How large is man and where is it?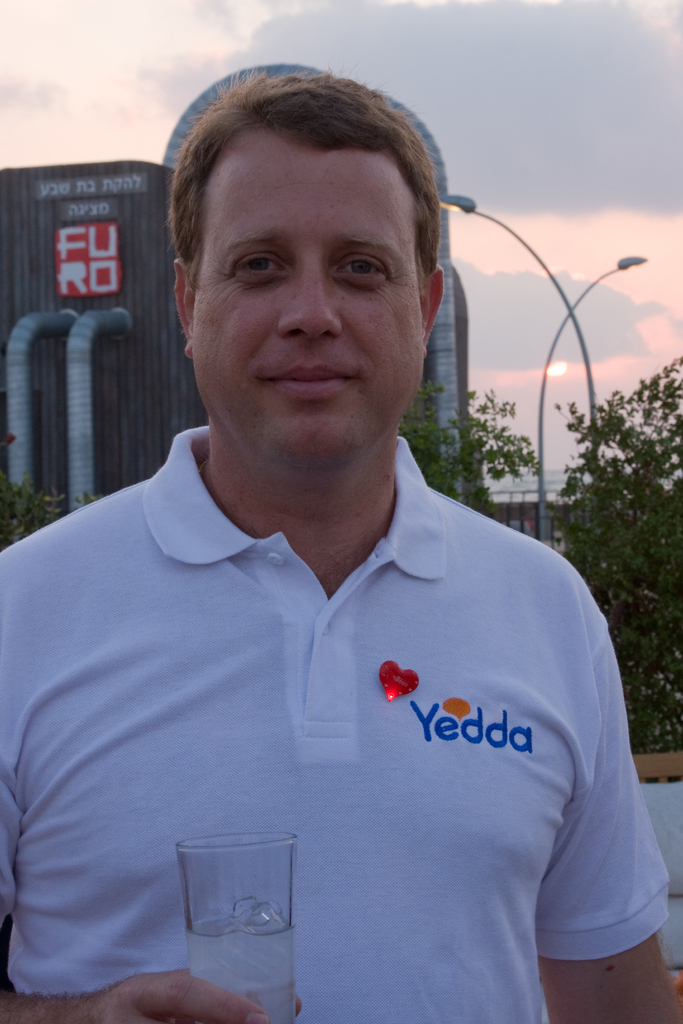
Bounding box: 3,67,680,1023.
